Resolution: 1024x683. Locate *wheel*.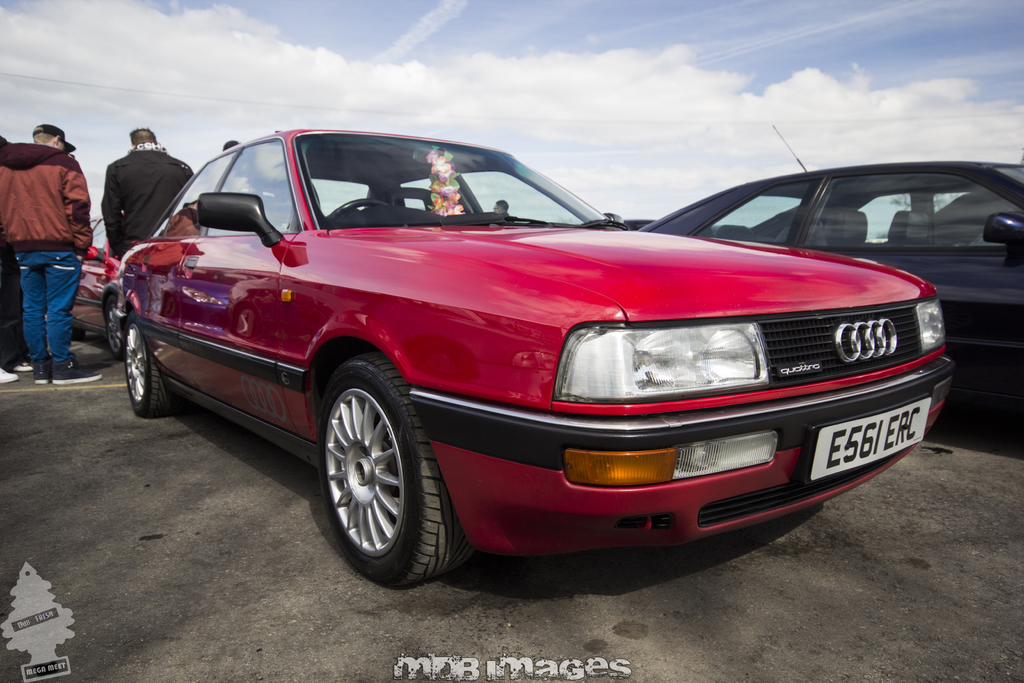
124,313,177,418.
